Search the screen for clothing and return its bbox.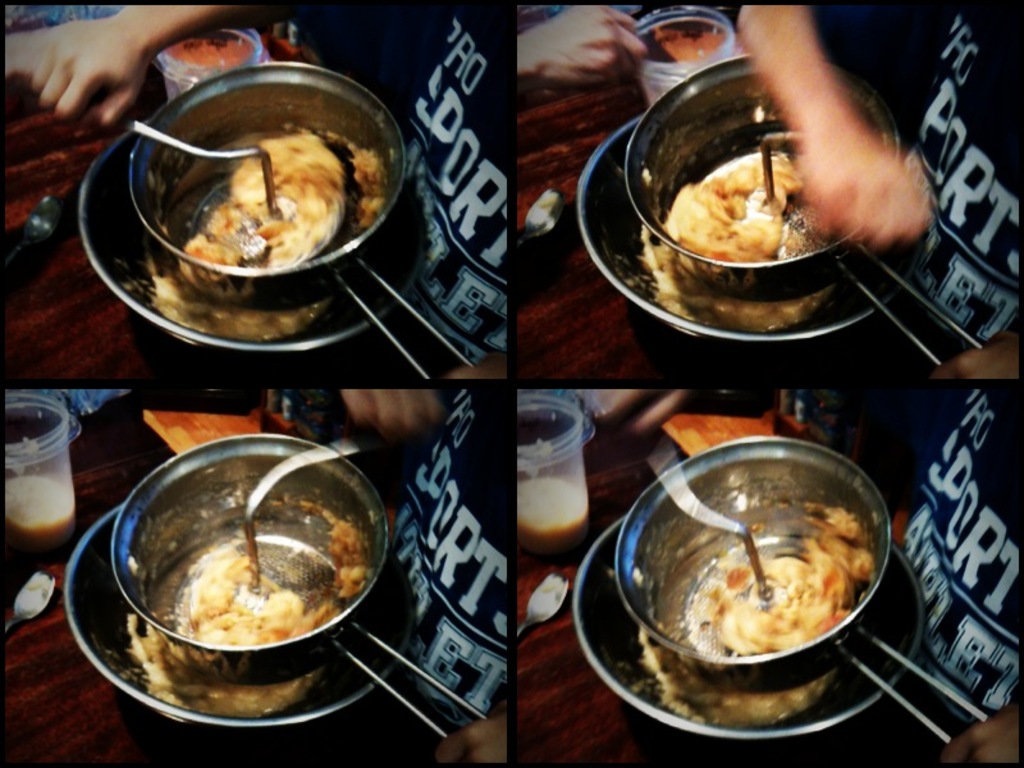
Found: pyautogui.locateOnScreen(765, 0, 1010, 388).
